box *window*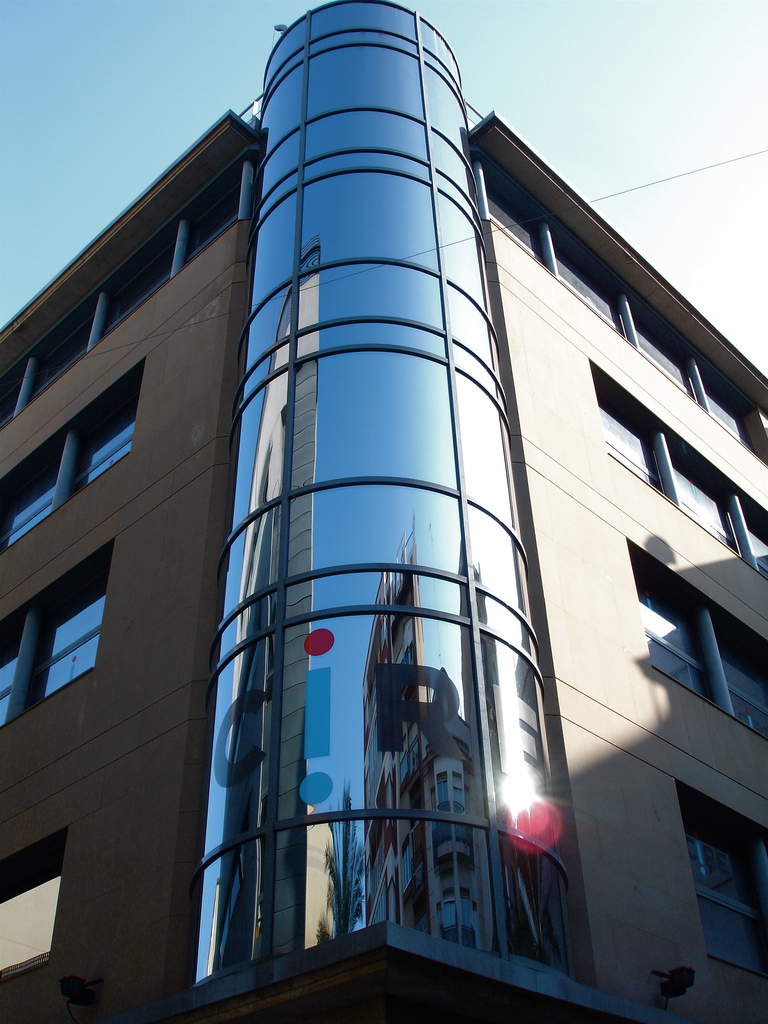
select_region(589, 358, 767, 584)
